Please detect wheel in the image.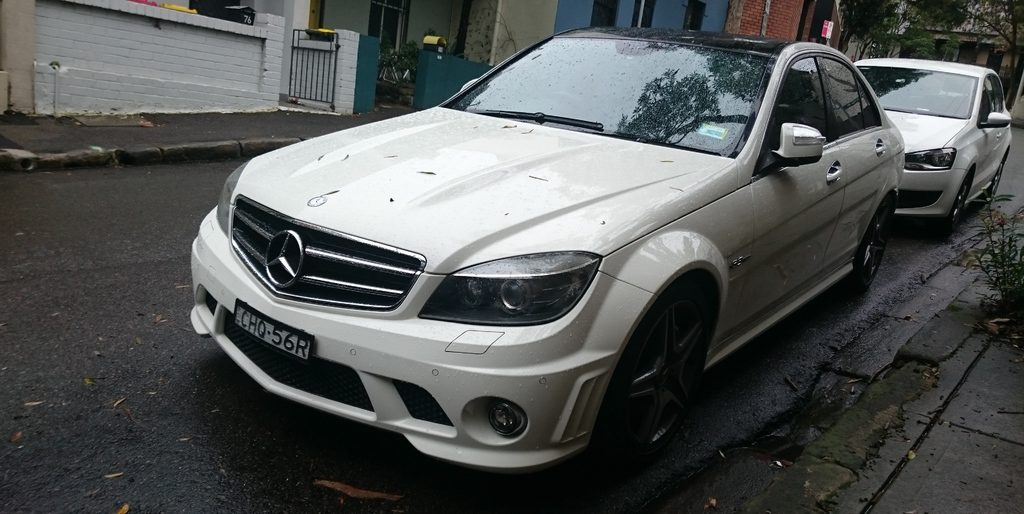
<box>844,191,890,296</box>.
